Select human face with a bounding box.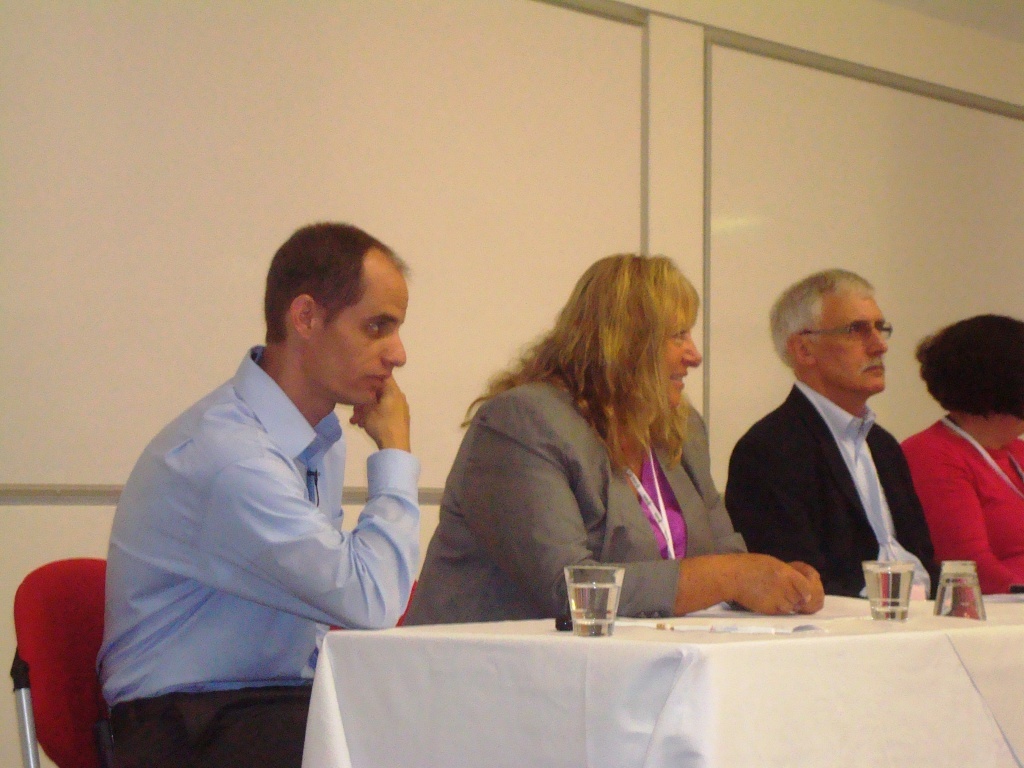
<bbox>315, 256, 407, 410</bbox>.
